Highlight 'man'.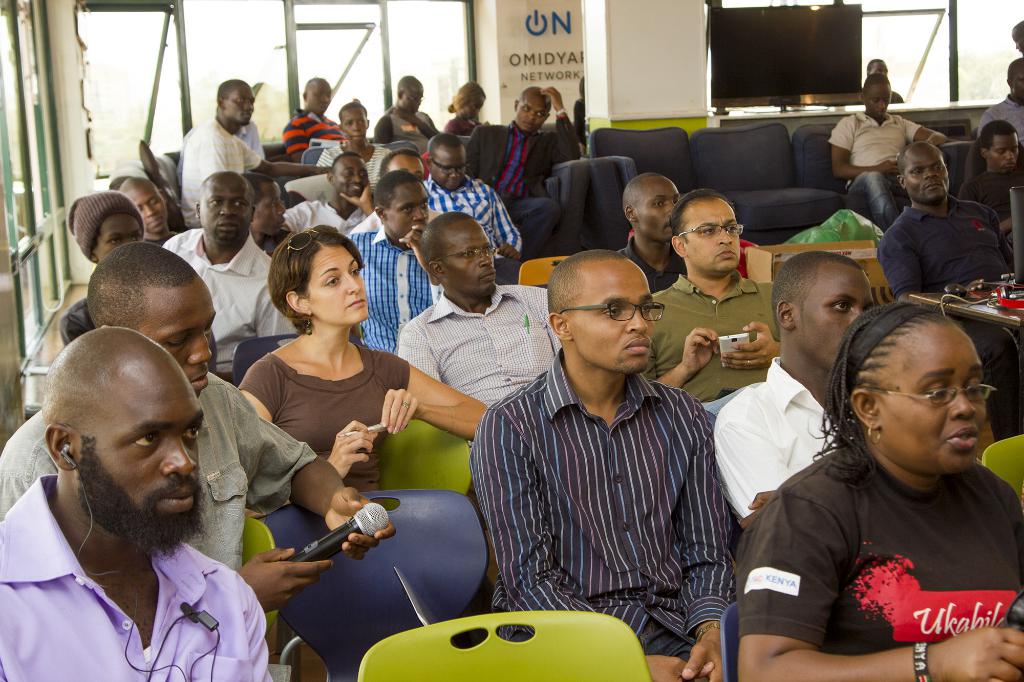
Highlighted region: bbox=[244, 168, 286, 255].
